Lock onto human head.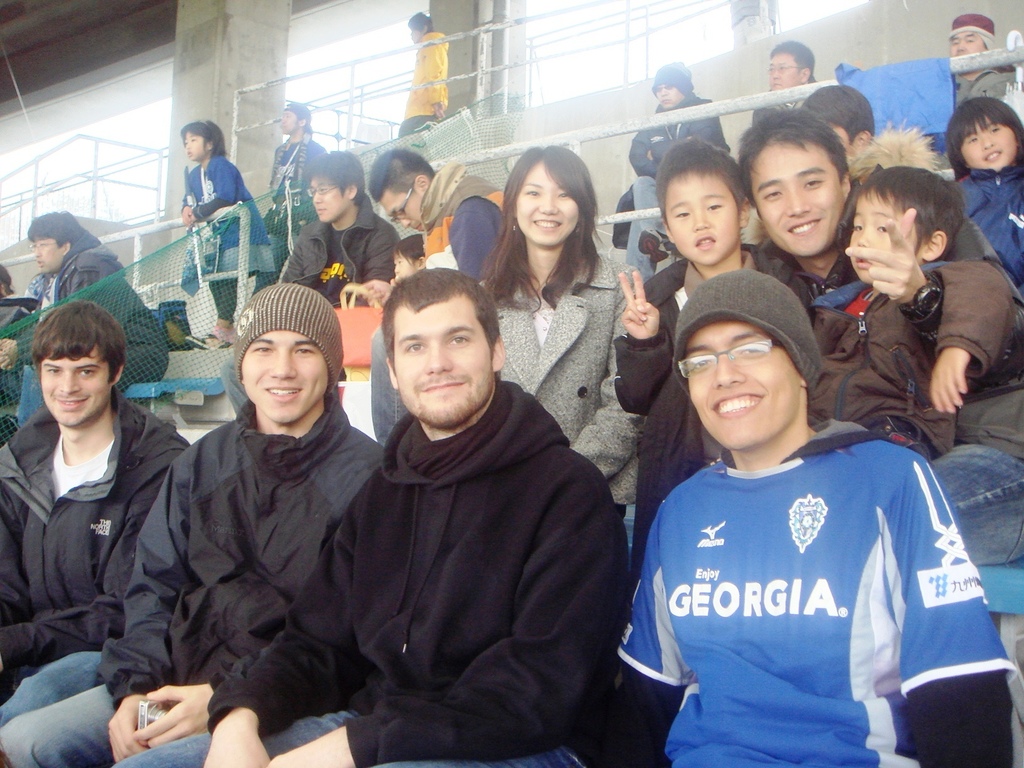
Locked: 945:15:995:57.
